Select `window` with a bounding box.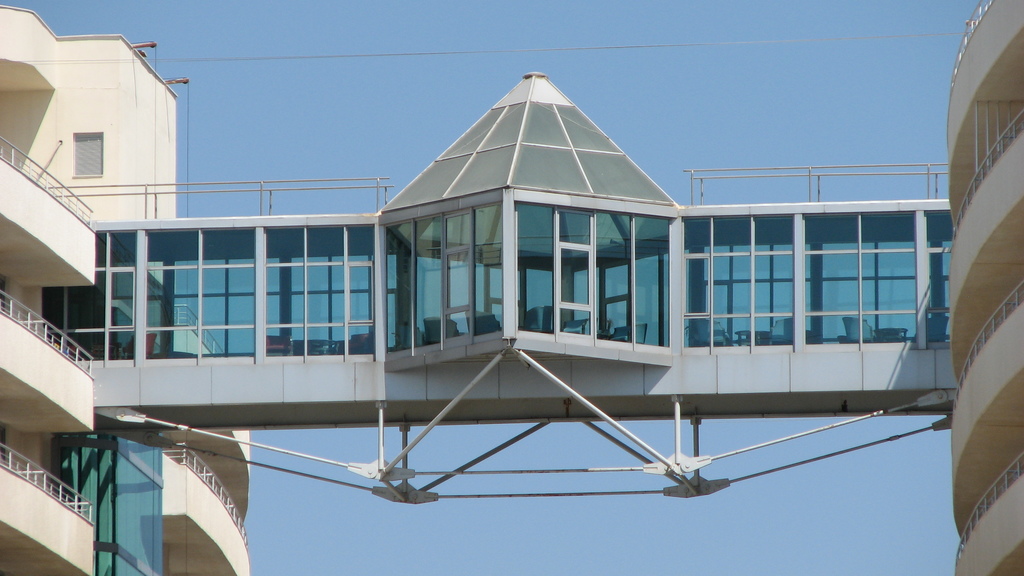
l=260, t=223, r=376, b=356.
